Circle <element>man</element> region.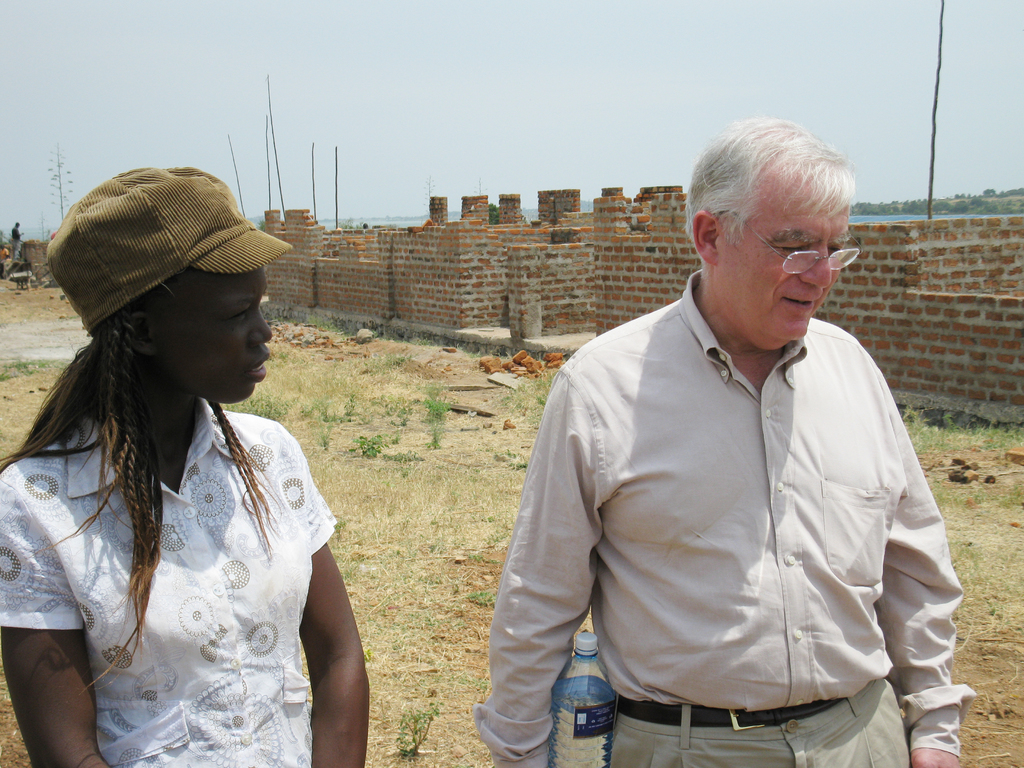
Region: detection(475, 116, 962, 767).
